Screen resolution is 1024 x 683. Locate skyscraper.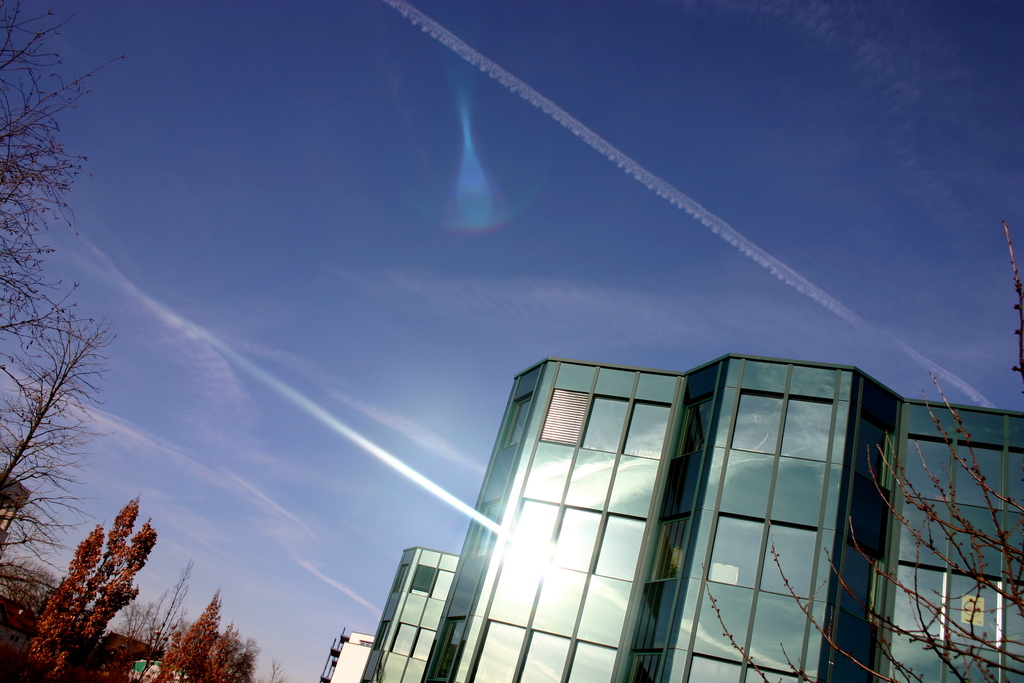
356, 544, 466, 682.
